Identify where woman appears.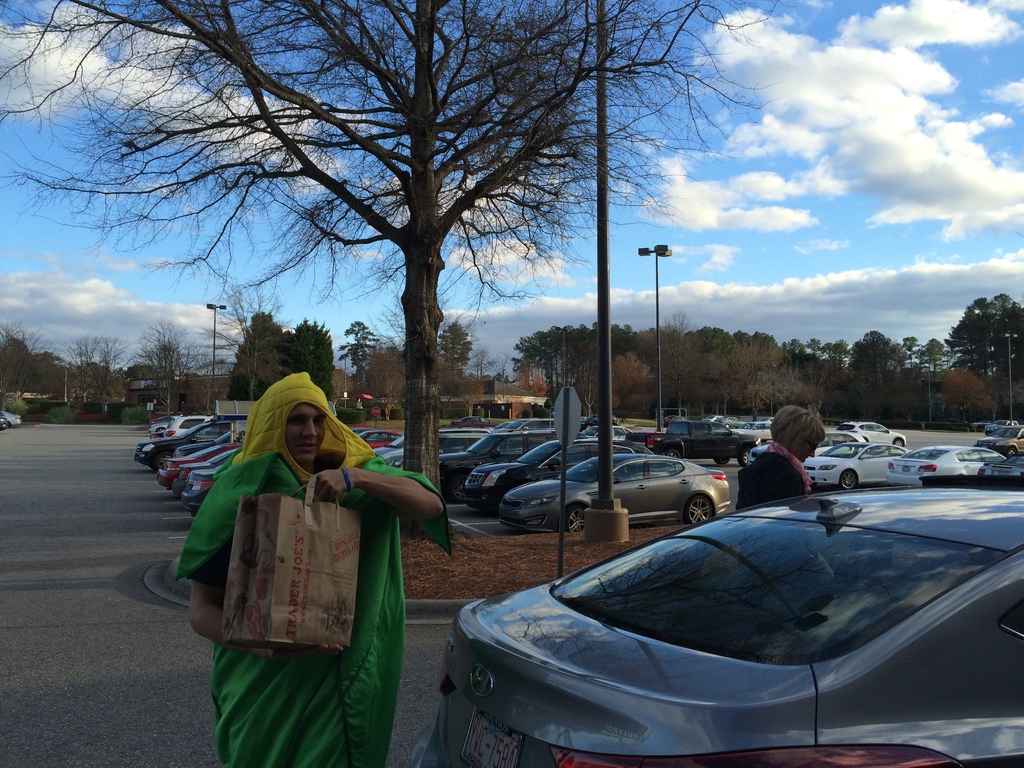
Appears at 735,403,828,511.
